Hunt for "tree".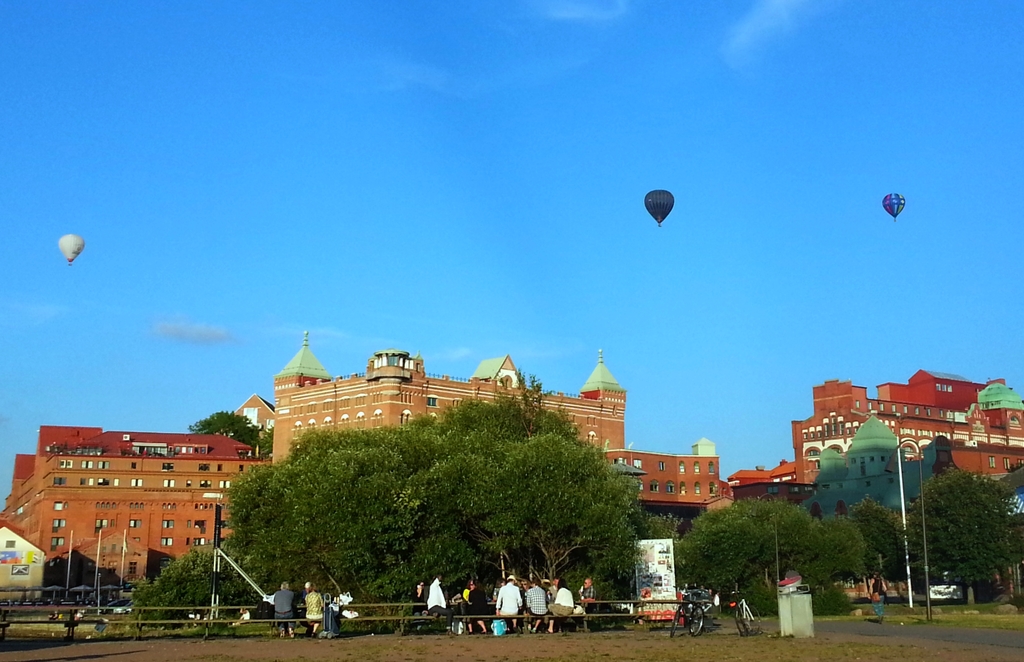
Hunted down at 671:493:819:595.
